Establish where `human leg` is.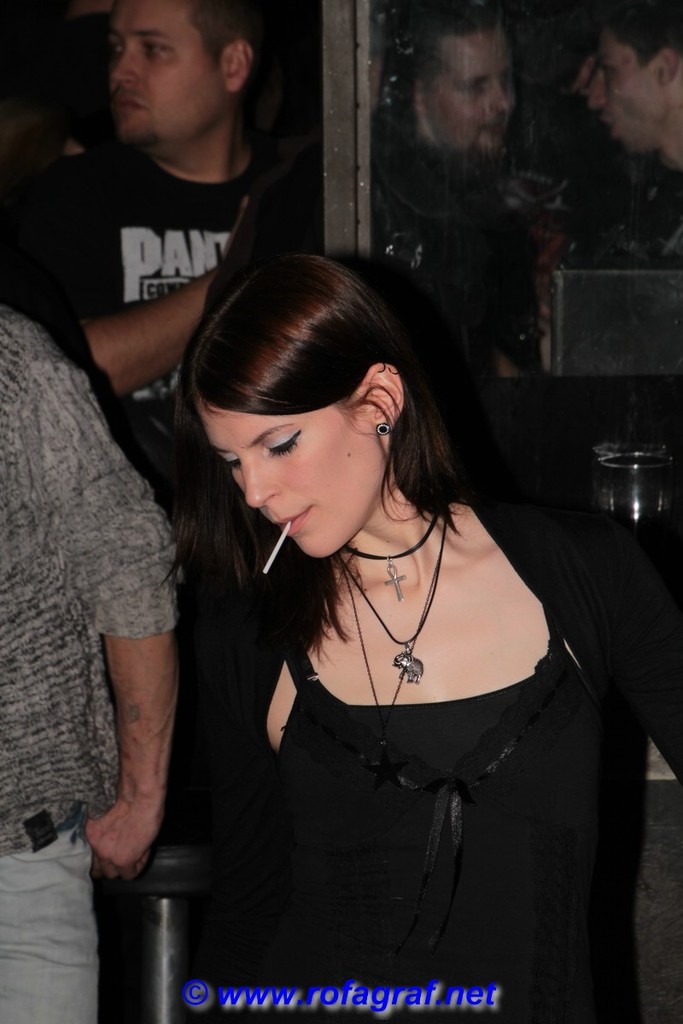
Established at select_region(0, 824, 102, 1023).
